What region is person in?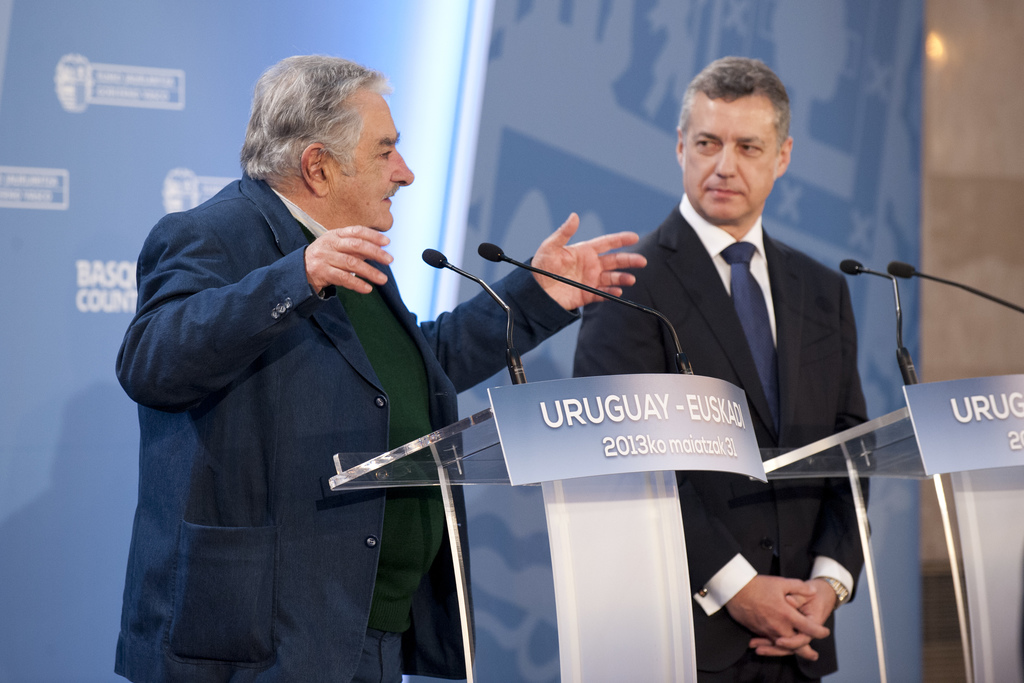
detection(94, 69, 530, 682).
